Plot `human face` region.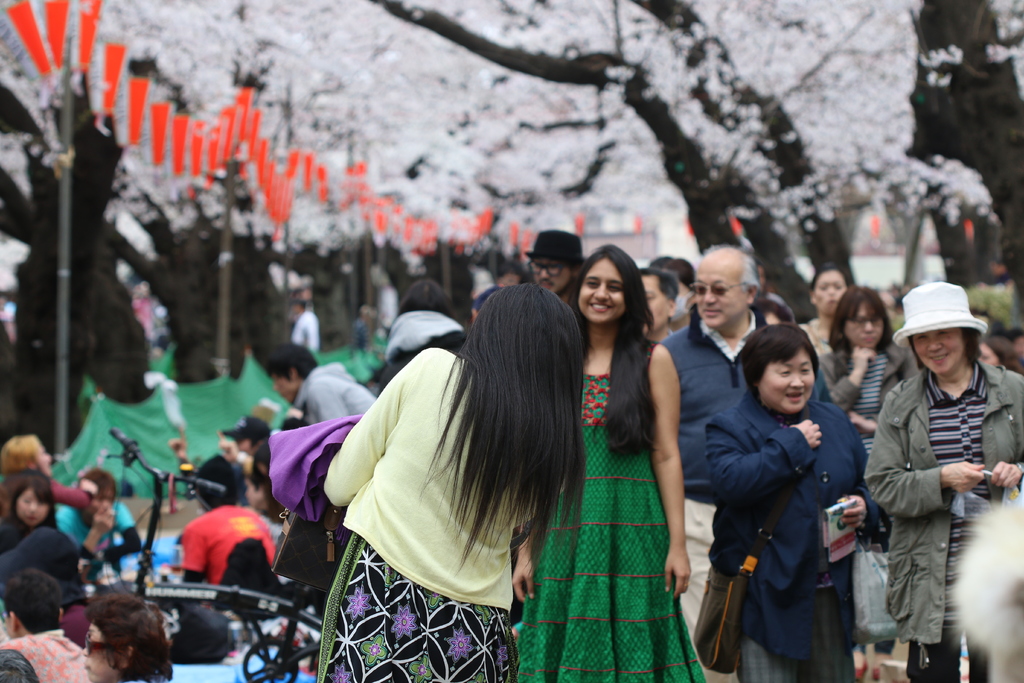
Plotted at x1=575, y1=255, x2=626, y2=324.
